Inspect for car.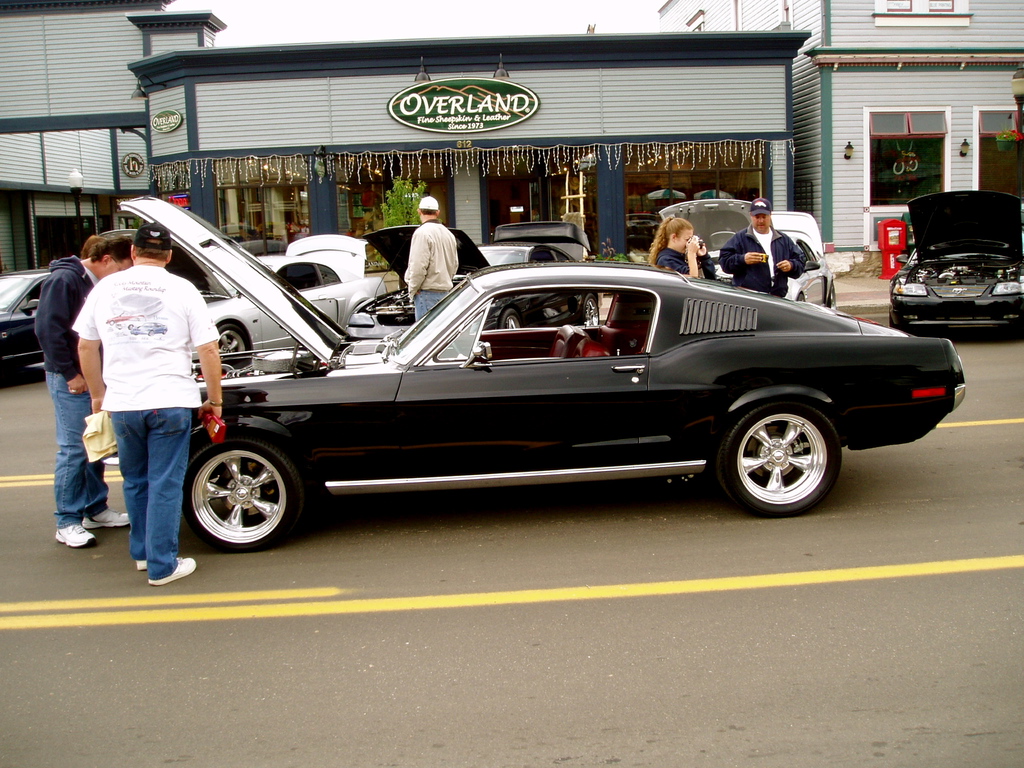
Inspection: (0,266,42,394).
